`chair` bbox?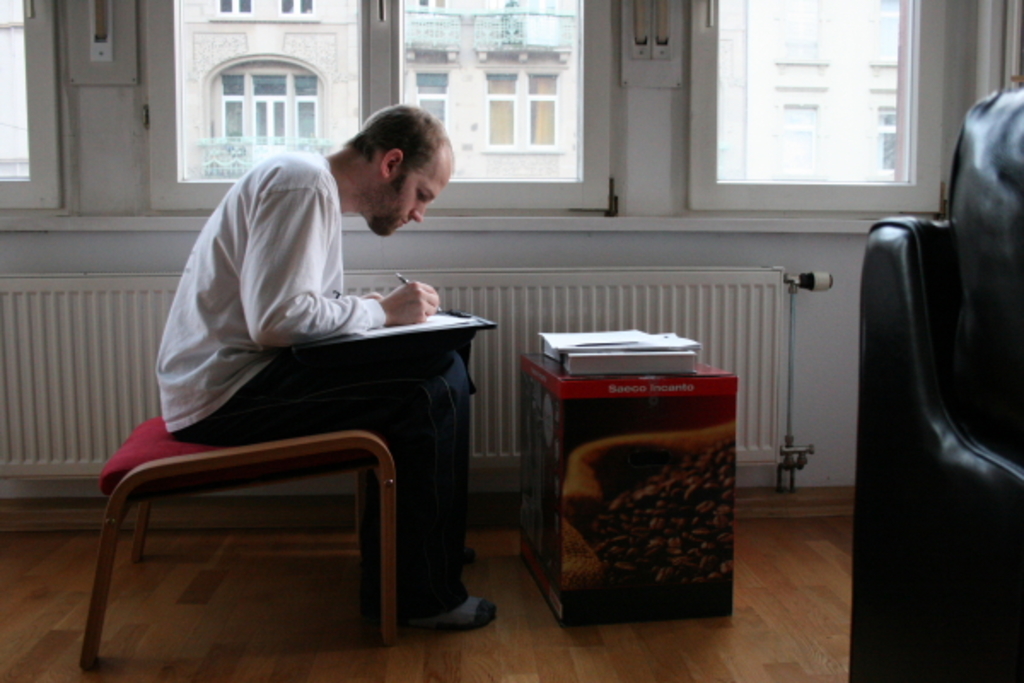
crop(829, 108, 1015, 682)
